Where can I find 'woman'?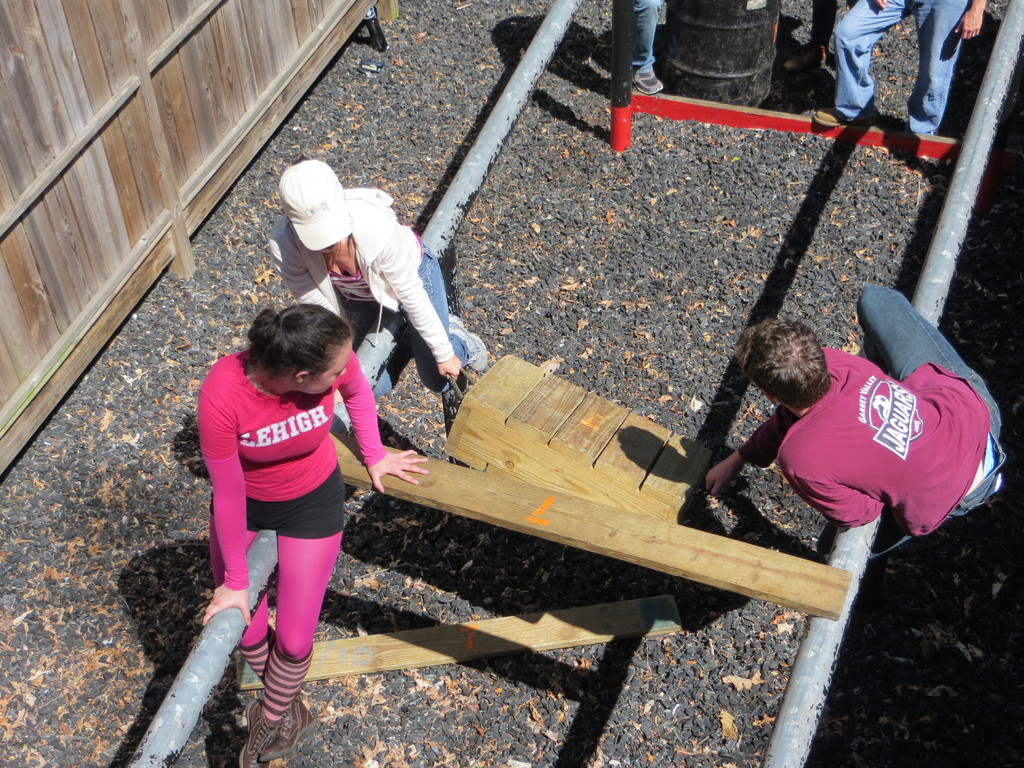
You can find it at {"left": 266, "top": 156, "right": 488, "bottom": 402}.
